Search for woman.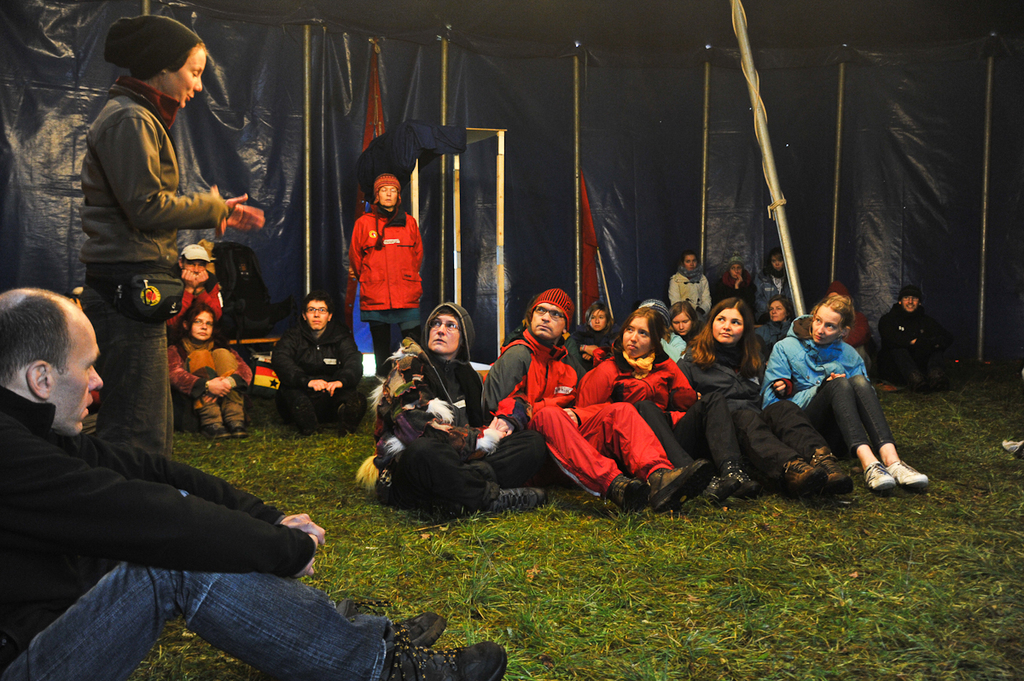
Found at bbox=[757, 292, 927, 498].
